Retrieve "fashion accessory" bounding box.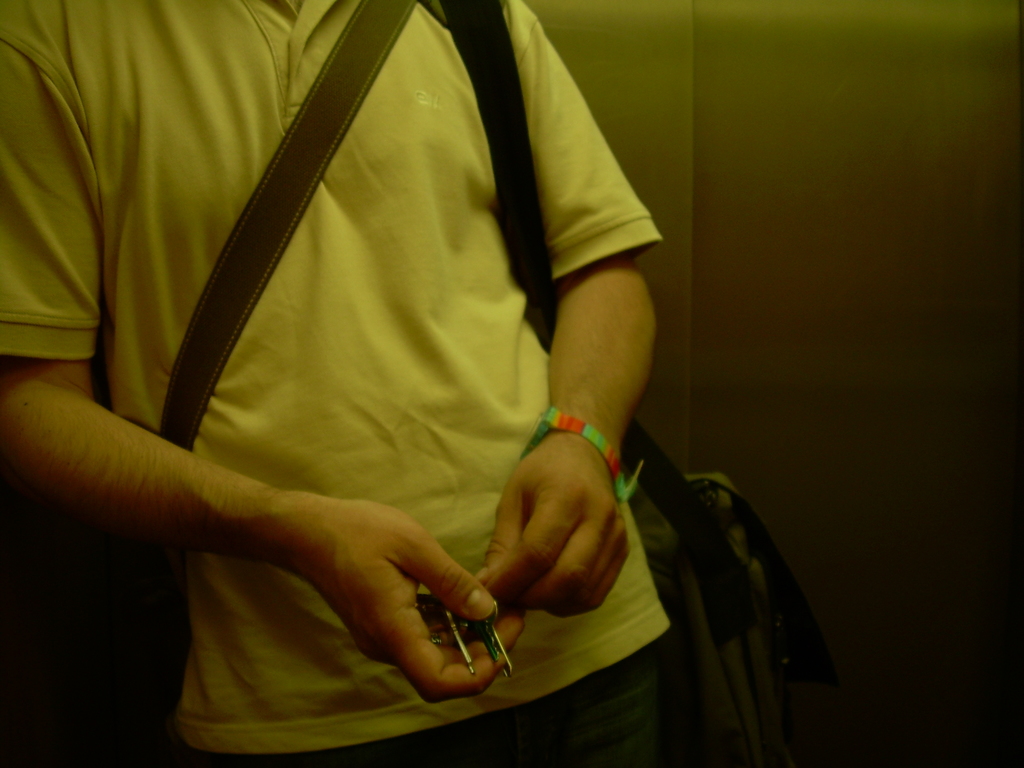
Bounding box: 522, 405, 642, 502.
